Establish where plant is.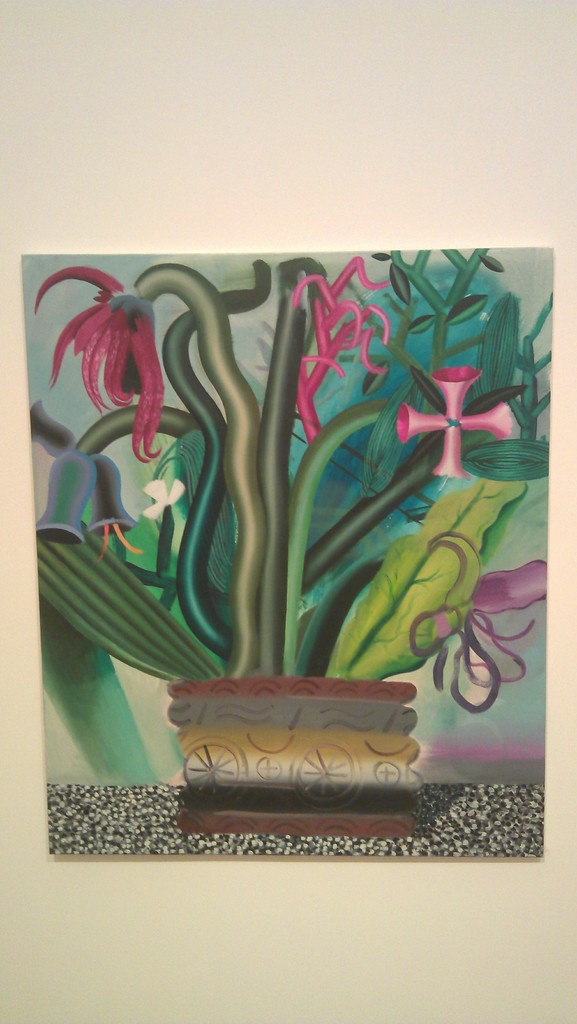
Established at 38,247,552,807.
